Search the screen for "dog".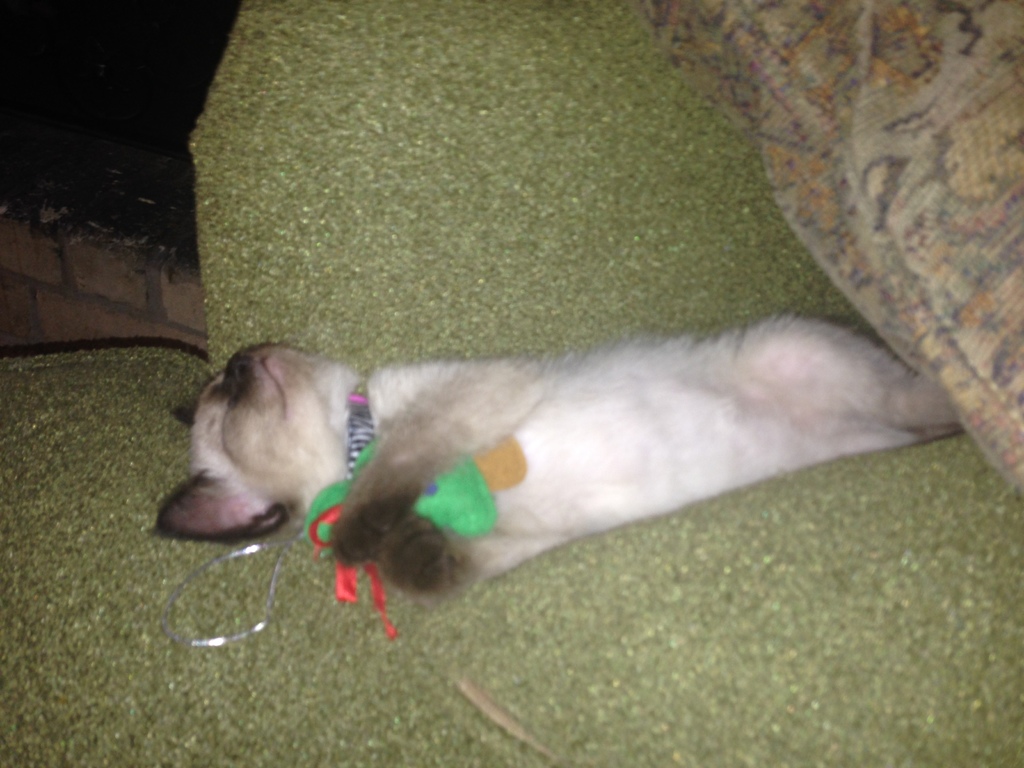
Found at region(146, 314, 968, 607).
